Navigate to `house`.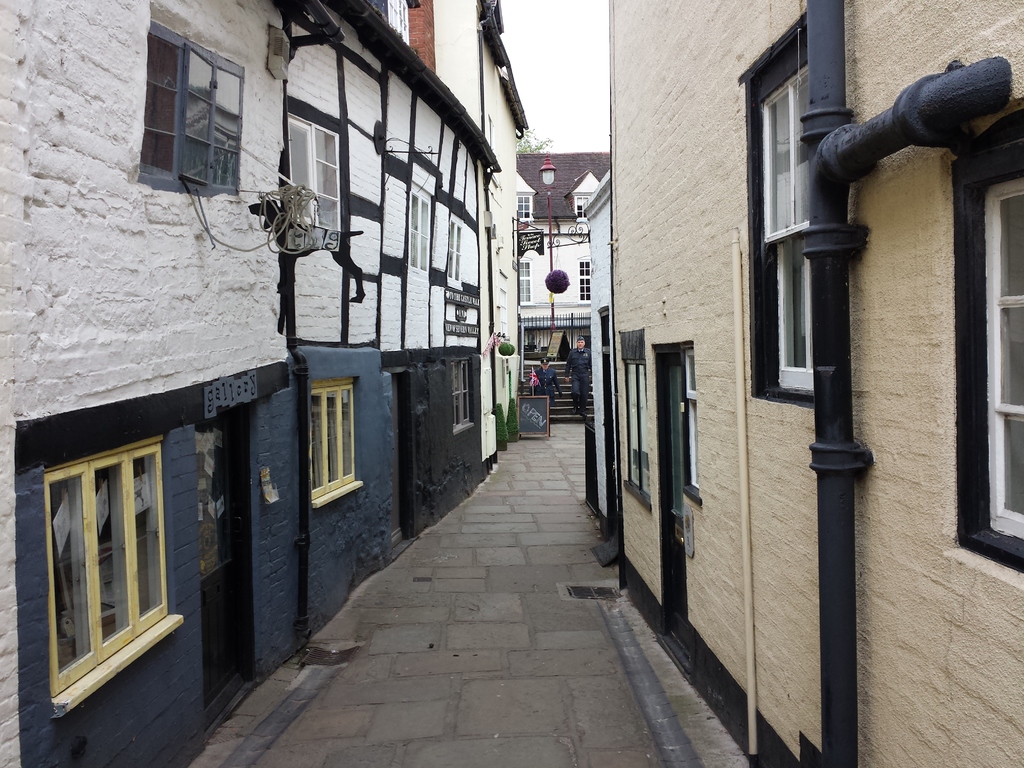
Navigation target: {"x1": 600, "y1": 0, "x2": 1023, "y2": 766}.
